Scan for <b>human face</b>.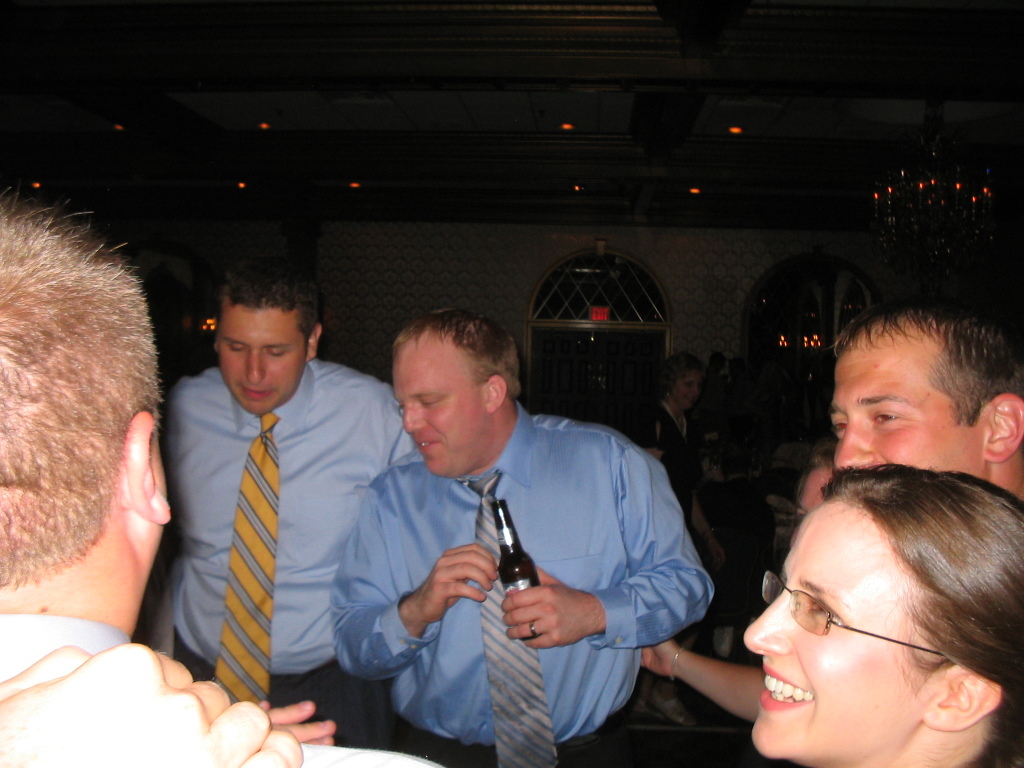
Scan result: 218:311:309:416.
